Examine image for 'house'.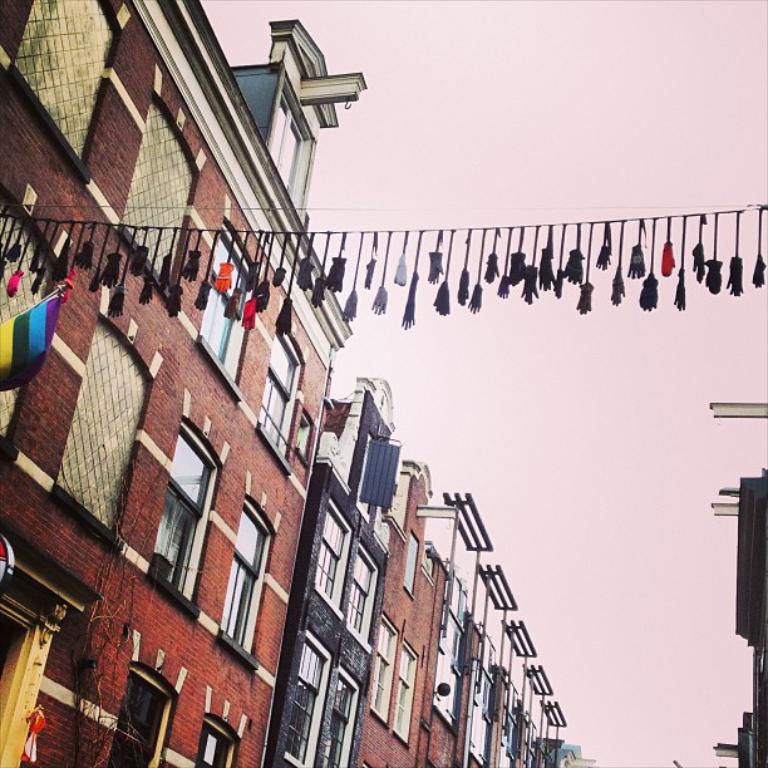
Examination result: <bbox>344, 459, 463, 767</bbox>.
